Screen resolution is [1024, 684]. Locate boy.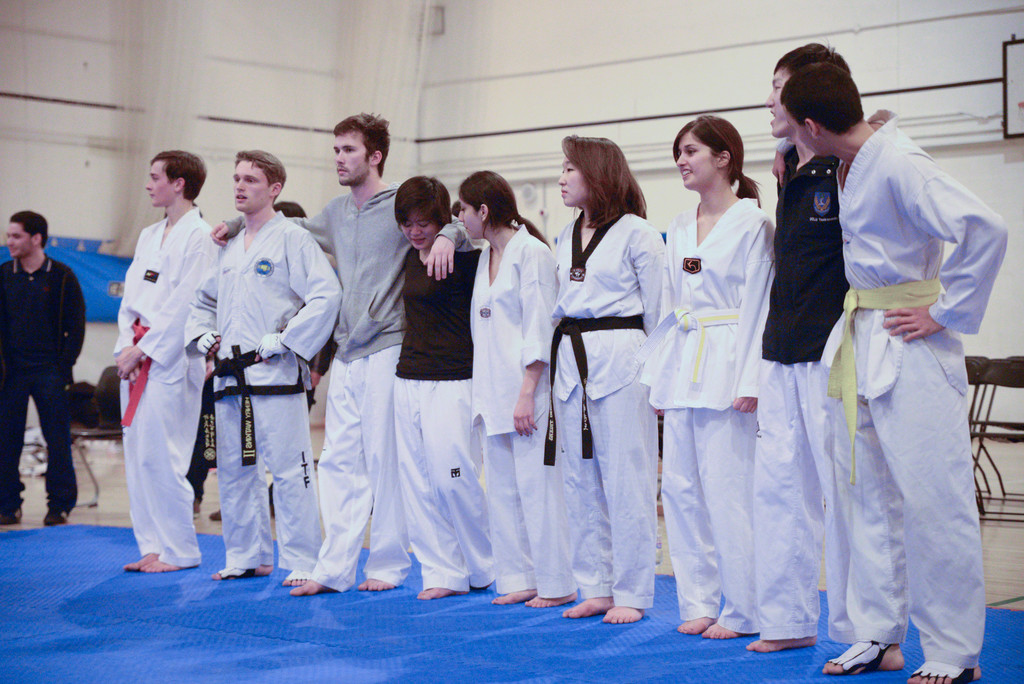
<box>767,55,1013,683</box>.
